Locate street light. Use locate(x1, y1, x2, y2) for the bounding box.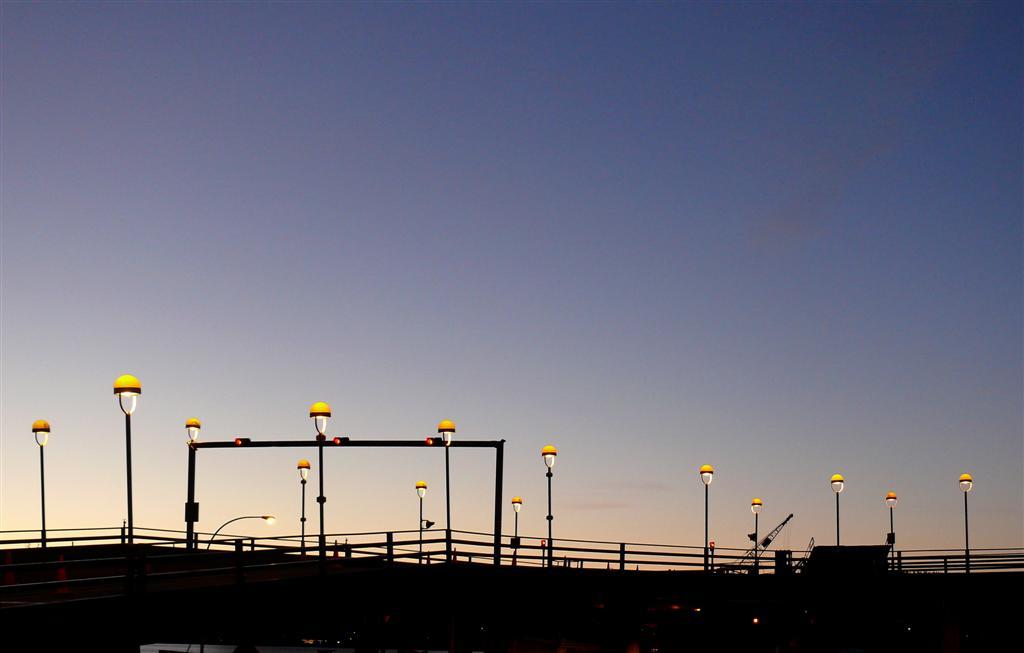
locate(880, 490, 903, 574).
